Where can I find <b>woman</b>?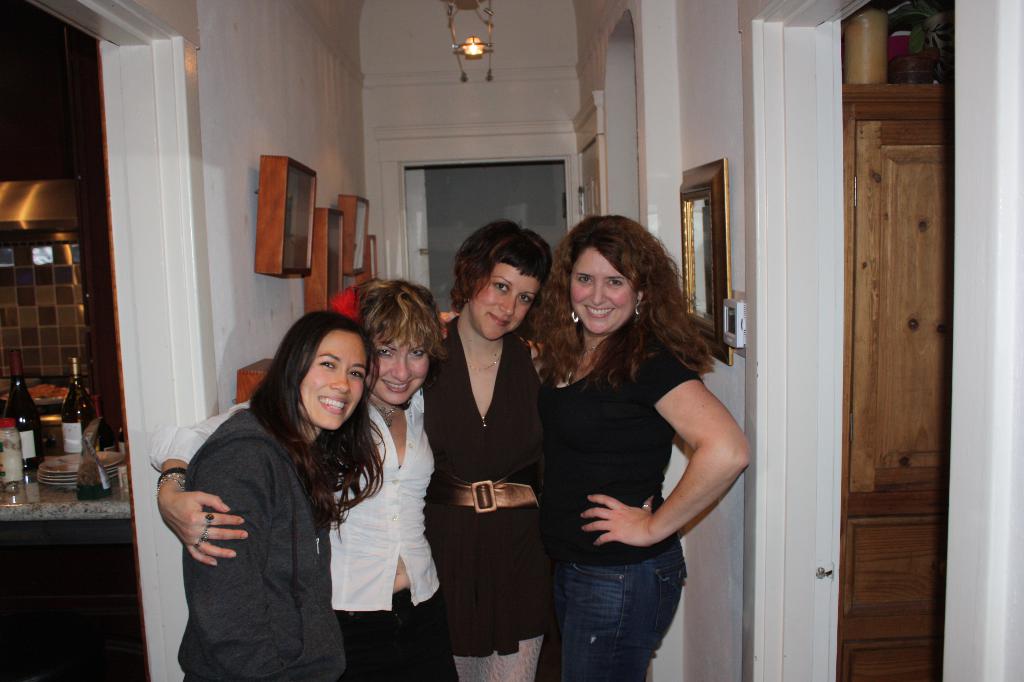
You can find it at Rect(440, 215, 755, 681).
